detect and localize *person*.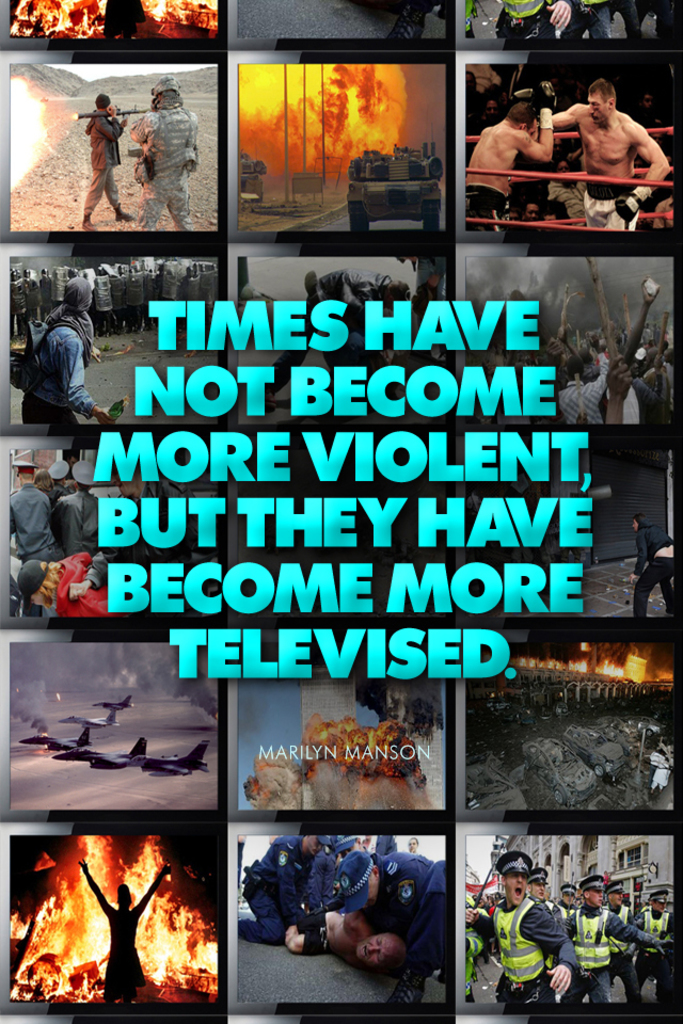
Localized at 10,275,109,416.
